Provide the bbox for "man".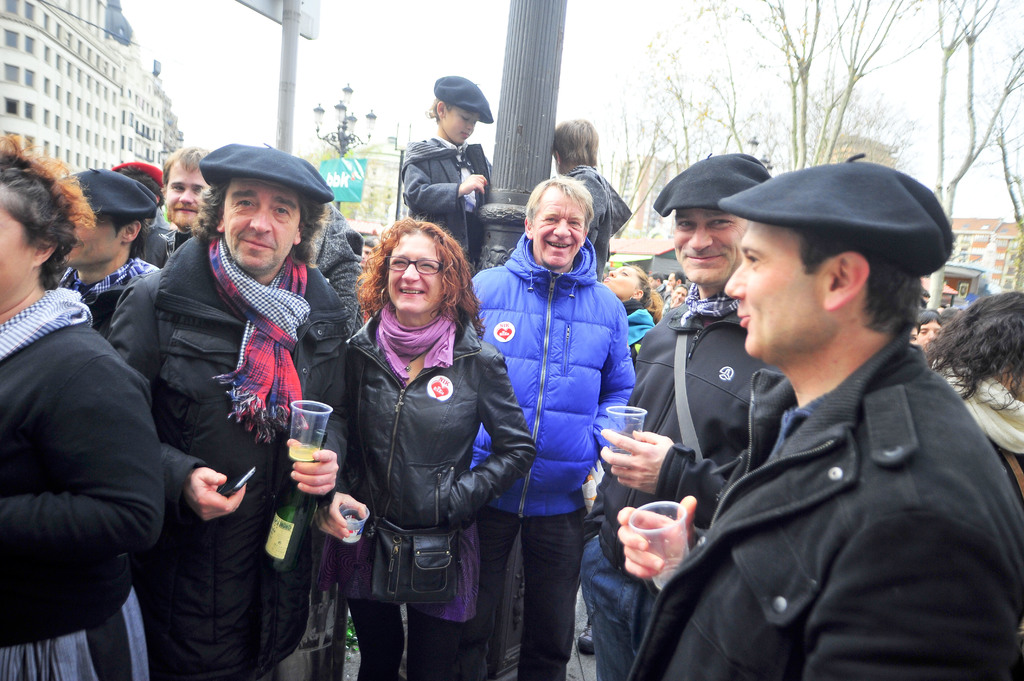
bbox(575, 147, 780, 680).
